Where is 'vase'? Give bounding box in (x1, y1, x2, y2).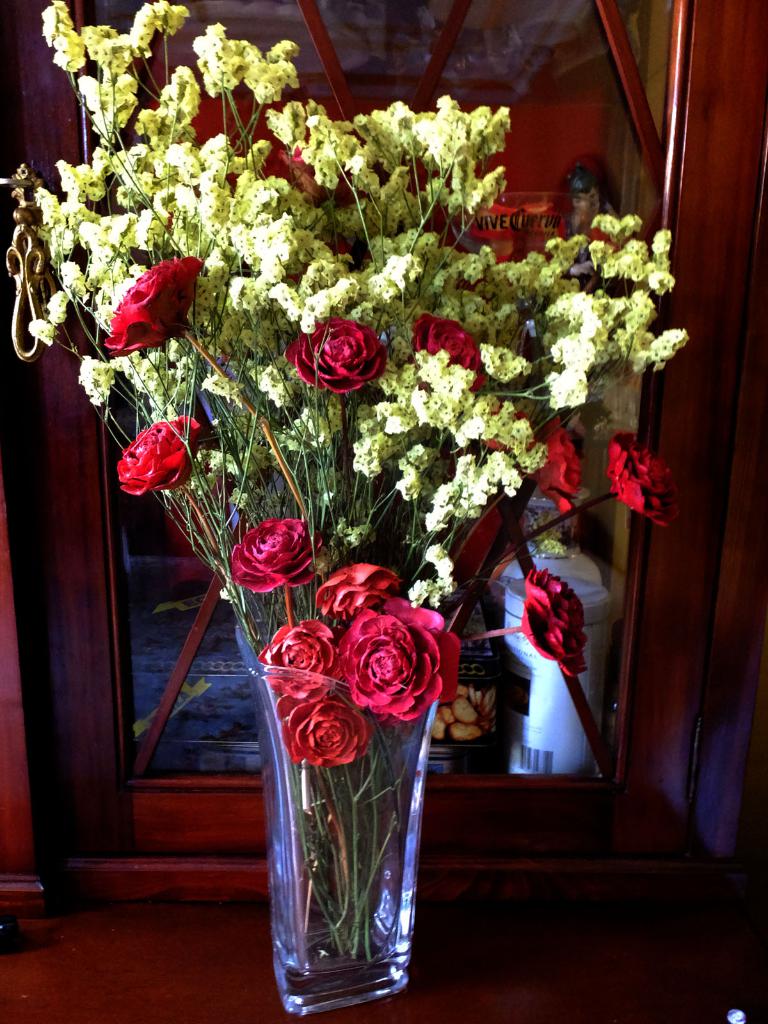
(238, 605, 459, 1011).
